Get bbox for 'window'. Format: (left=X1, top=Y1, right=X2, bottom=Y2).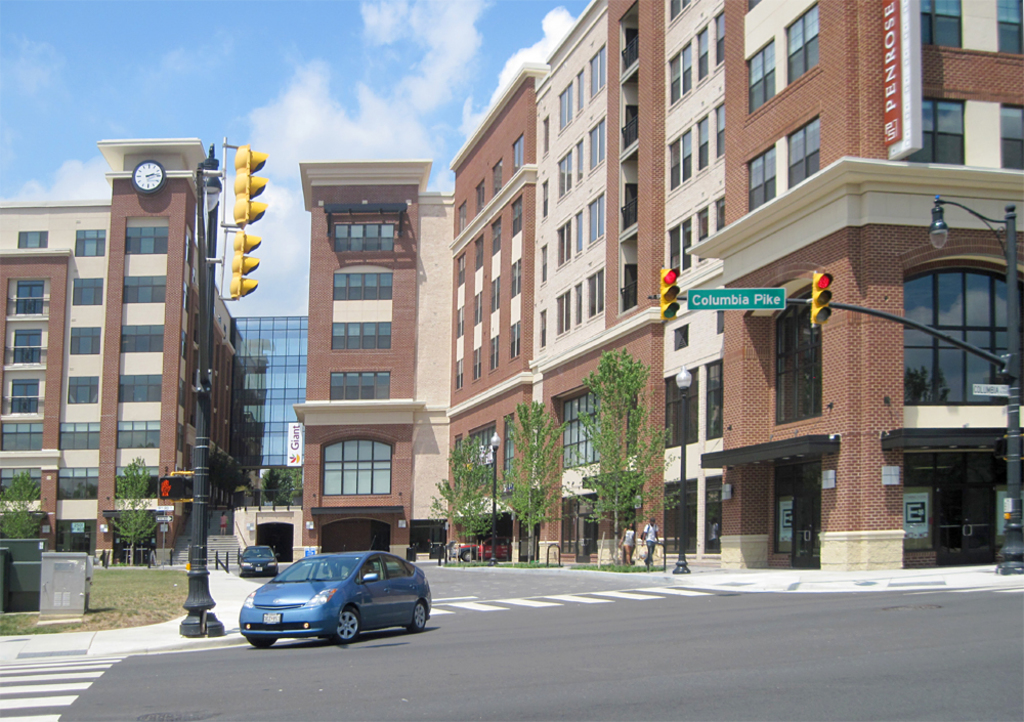
(left=696, top=24, right=708, bottom=84).
